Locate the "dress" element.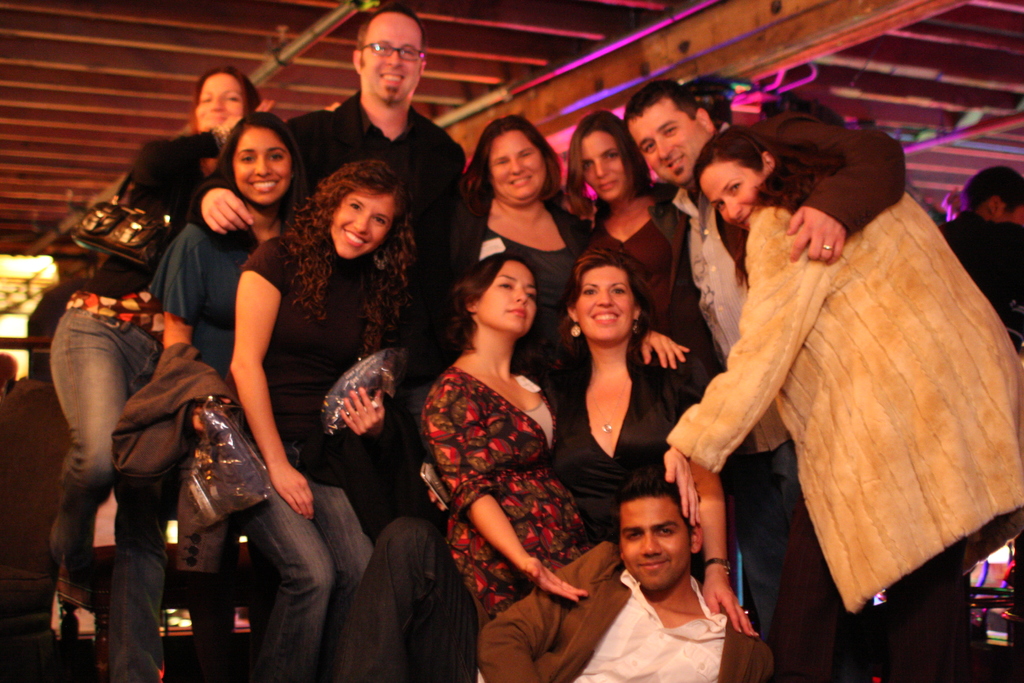
Element bbox: bbox=(419, 364, 589, 621).
